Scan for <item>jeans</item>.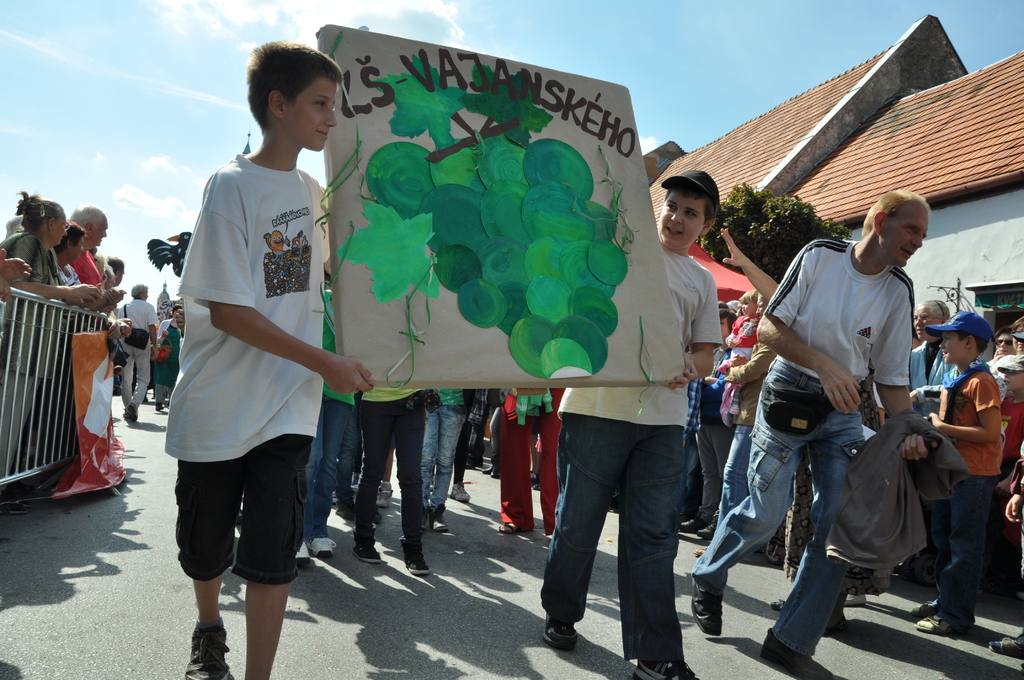
Scan result: [left=115, top=350, right=150, bottom=414].
